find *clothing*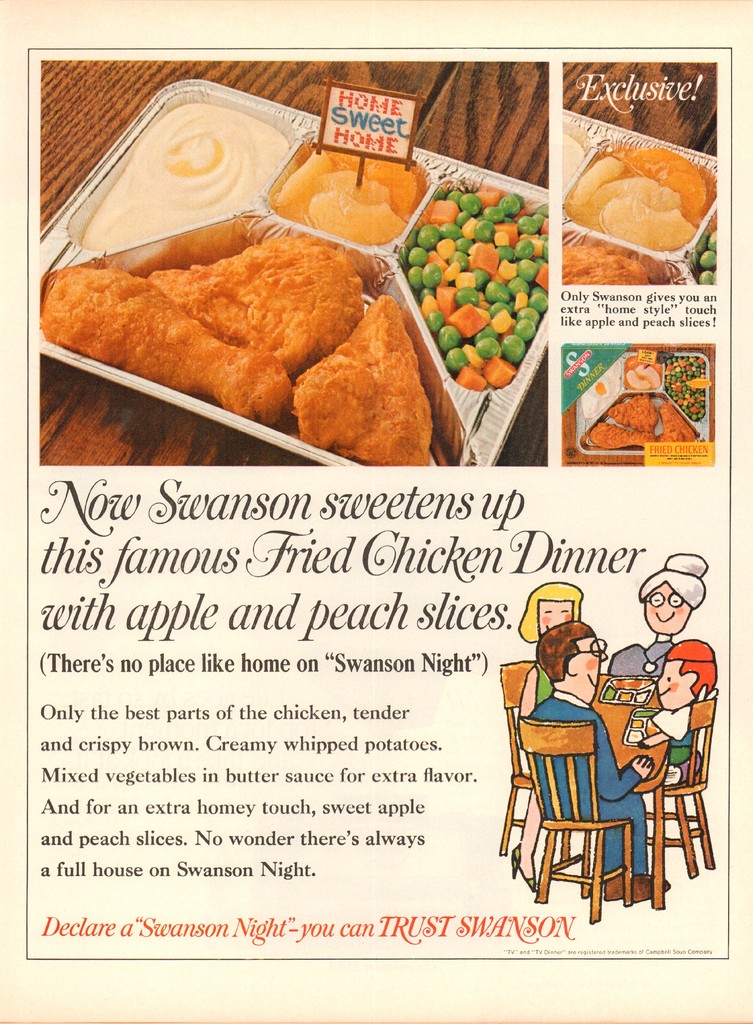
locate(658, 720, 686, 753)
